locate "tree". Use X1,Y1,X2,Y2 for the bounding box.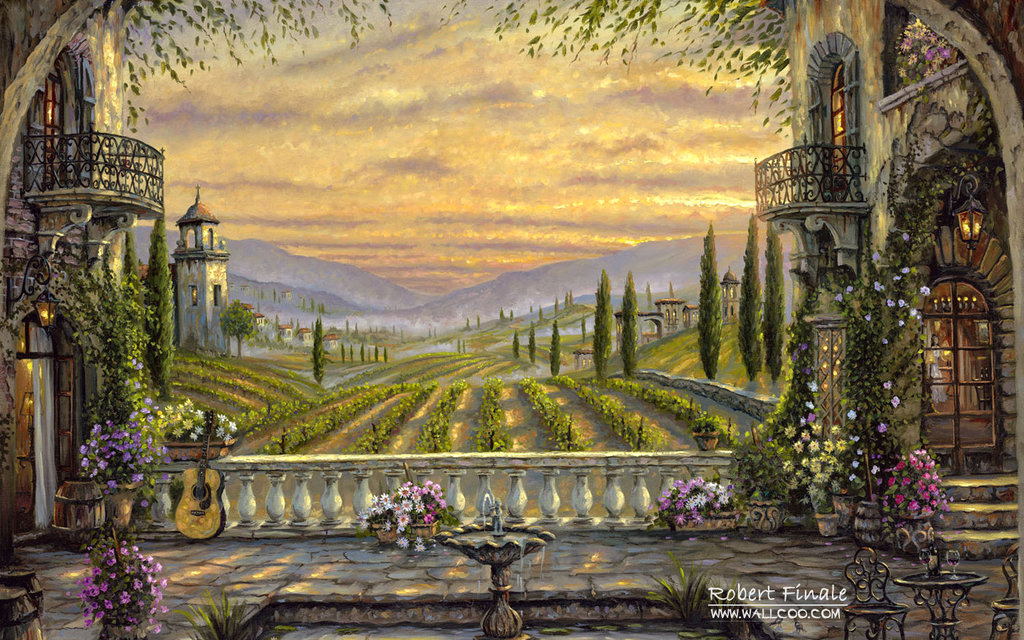
347,344,356,361.
